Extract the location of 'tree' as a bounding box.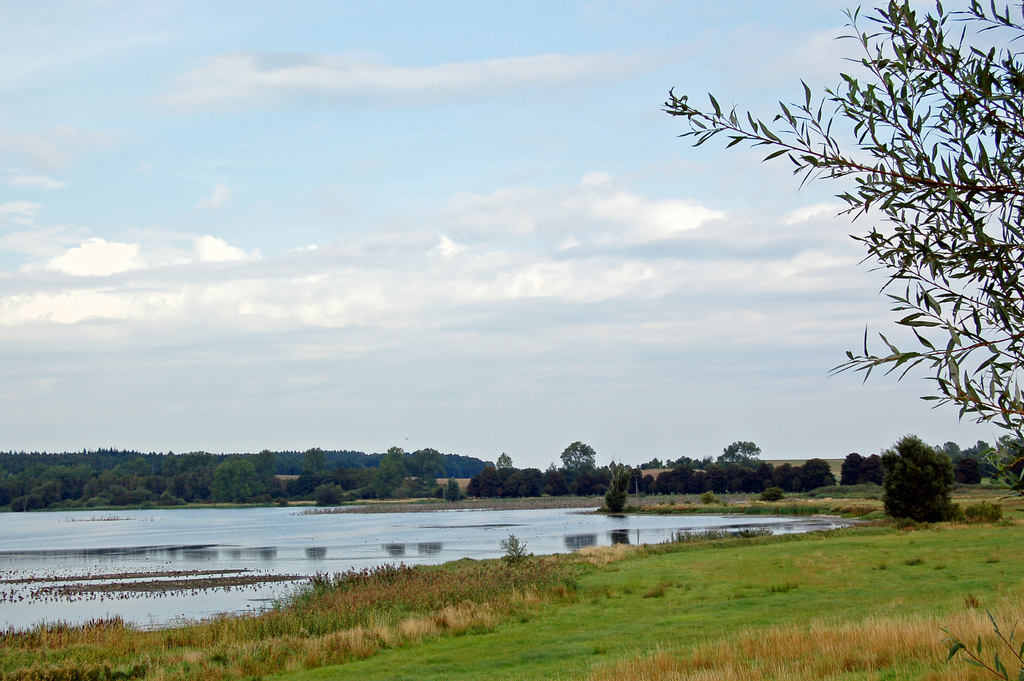
(557, 438, 598, 495).
